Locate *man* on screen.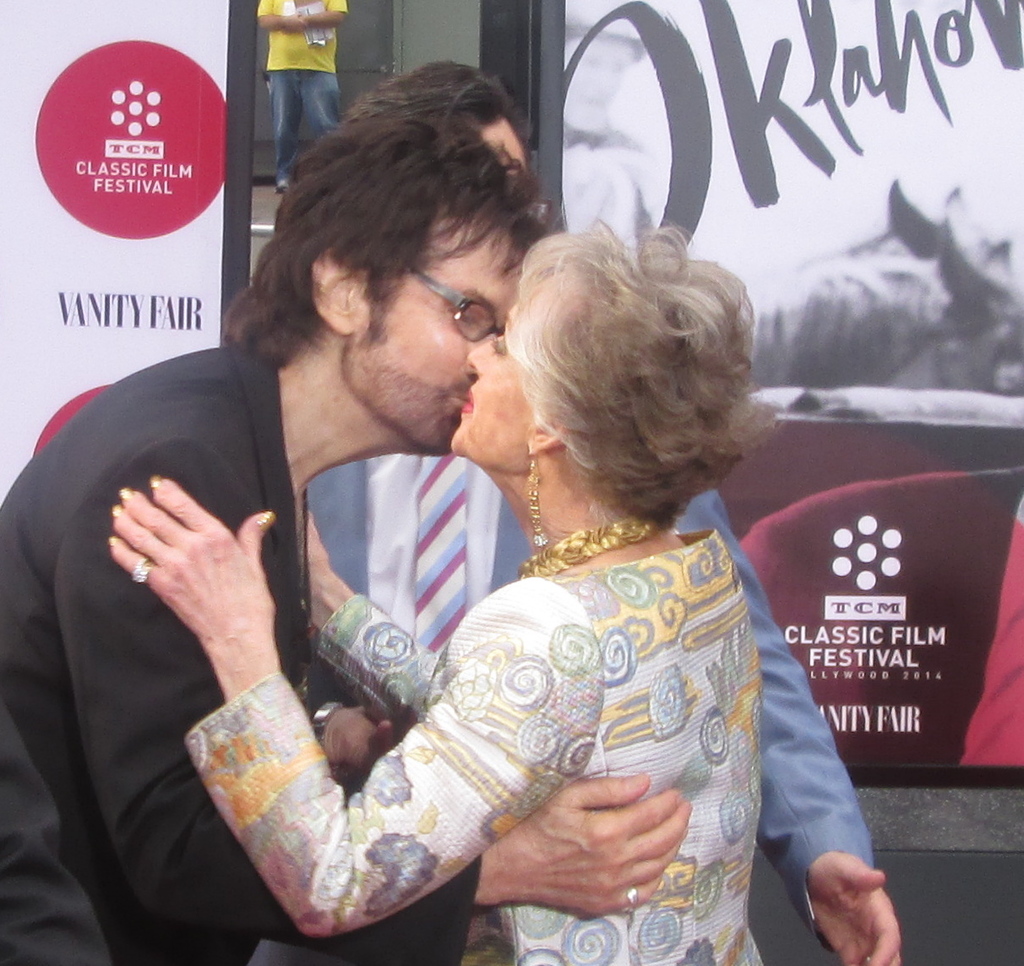
On screen at x1=307, y1=57, x2=901, y2=965.
